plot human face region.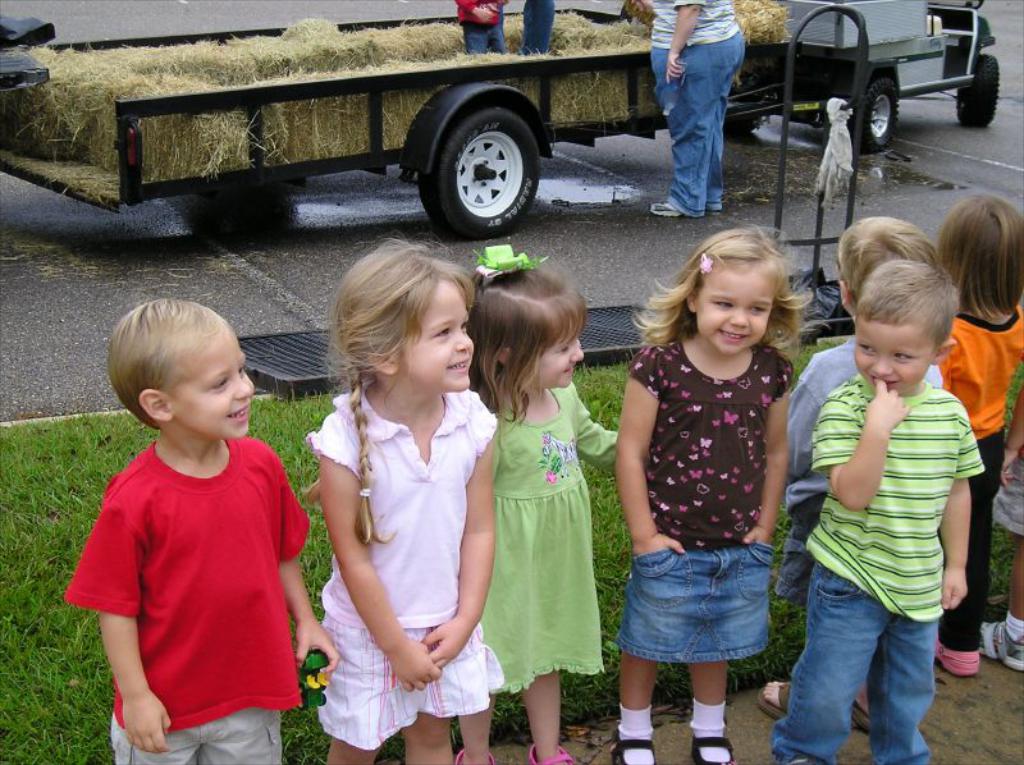
Plotted at bbox=(164, 331, 255, 440).
